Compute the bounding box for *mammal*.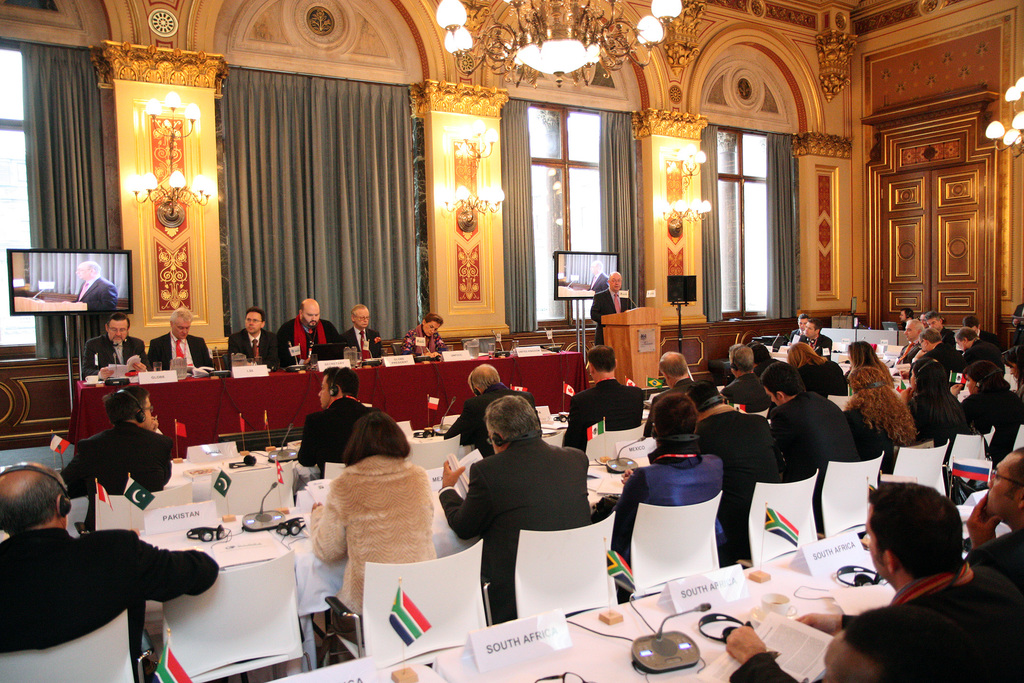
box(443, 388, 592, 621).
